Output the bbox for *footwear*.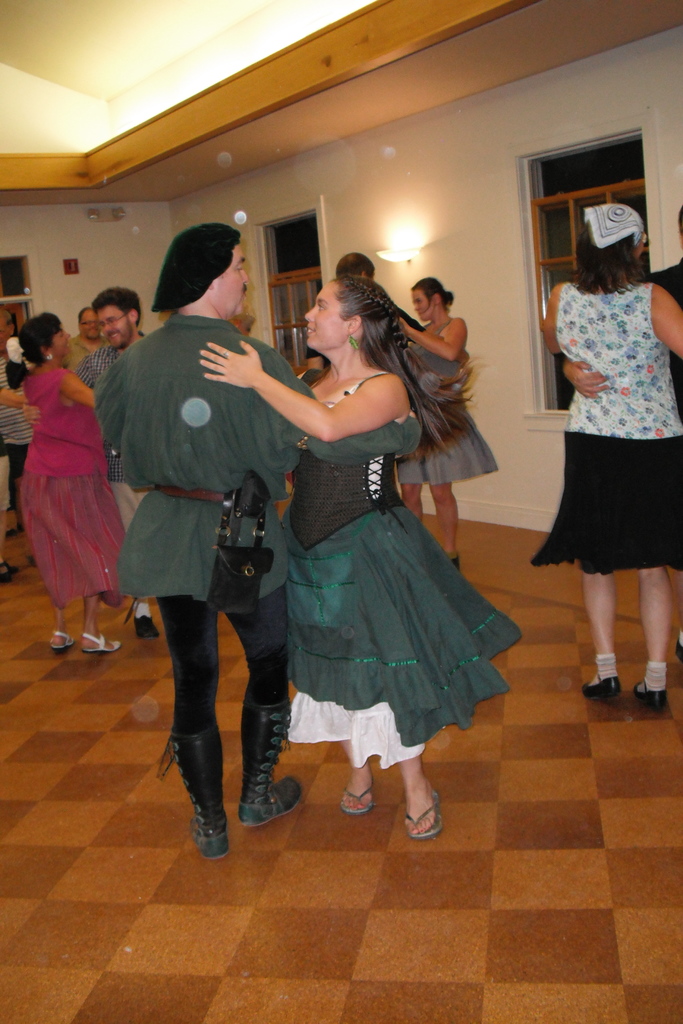
{"left": 48, "top": 628, "right": 76, "bottom": 657}.
